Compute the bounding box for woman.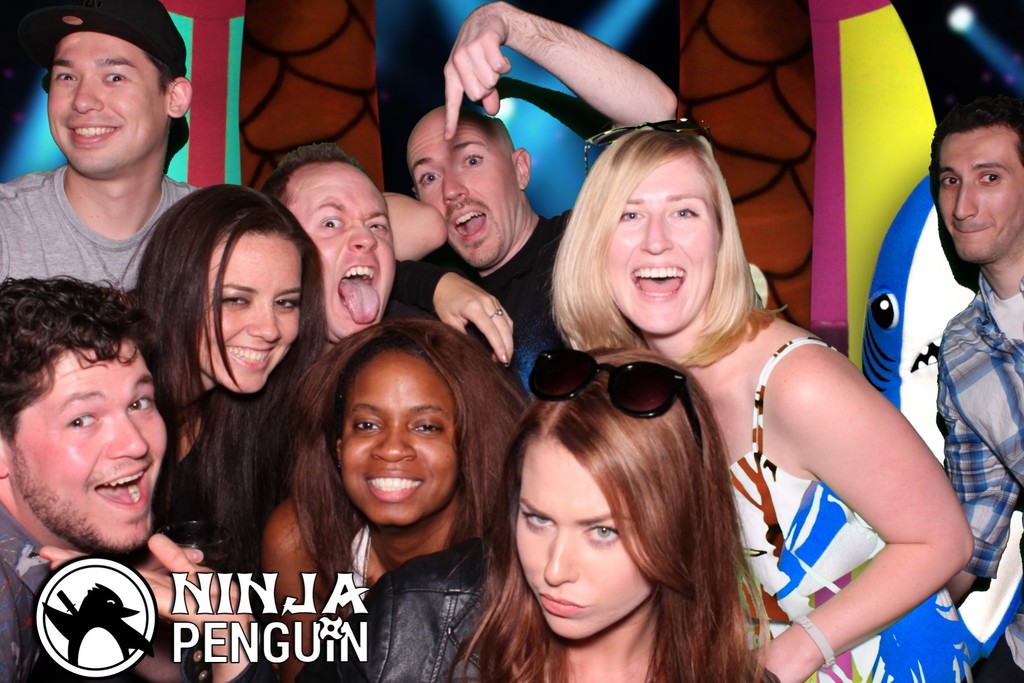
259/324/536/680.
